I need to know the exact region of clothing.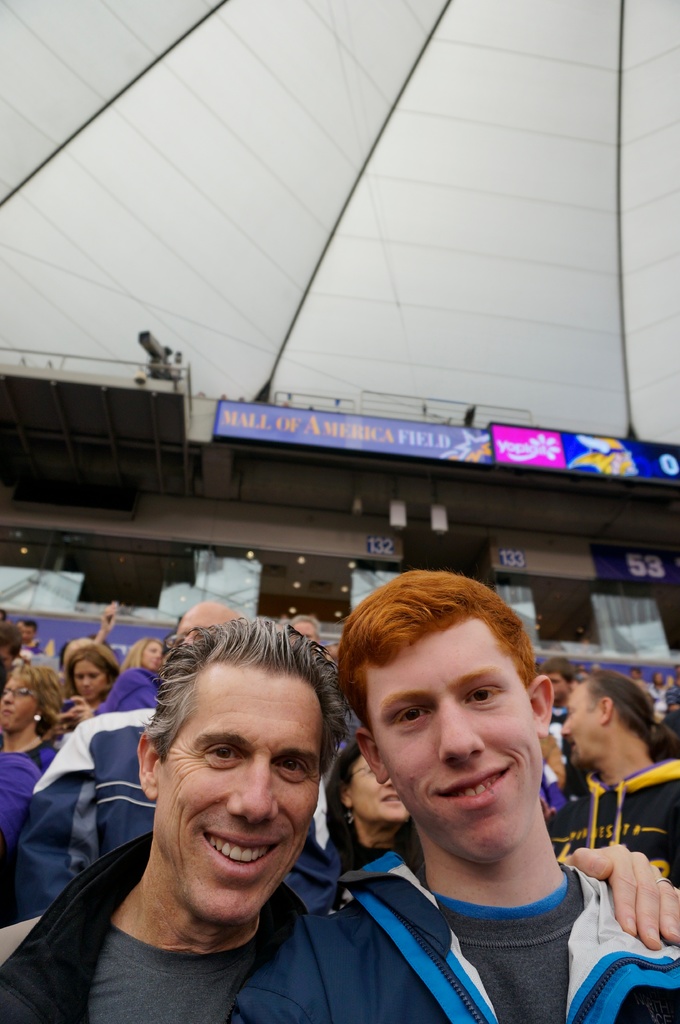
Region: select_region(294, 767, 652, 1020).
